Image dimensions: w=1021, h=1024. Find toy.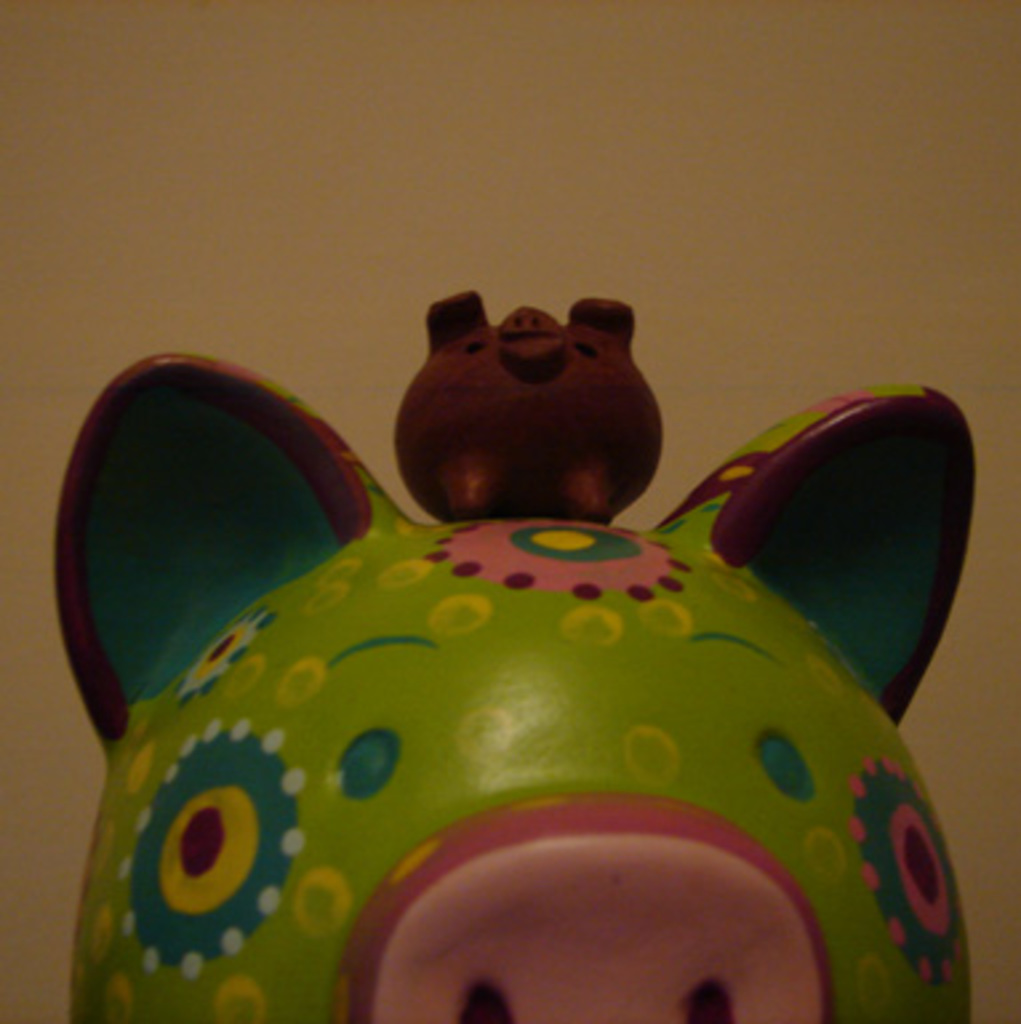
bbox(40, 341, 960, 1021).
